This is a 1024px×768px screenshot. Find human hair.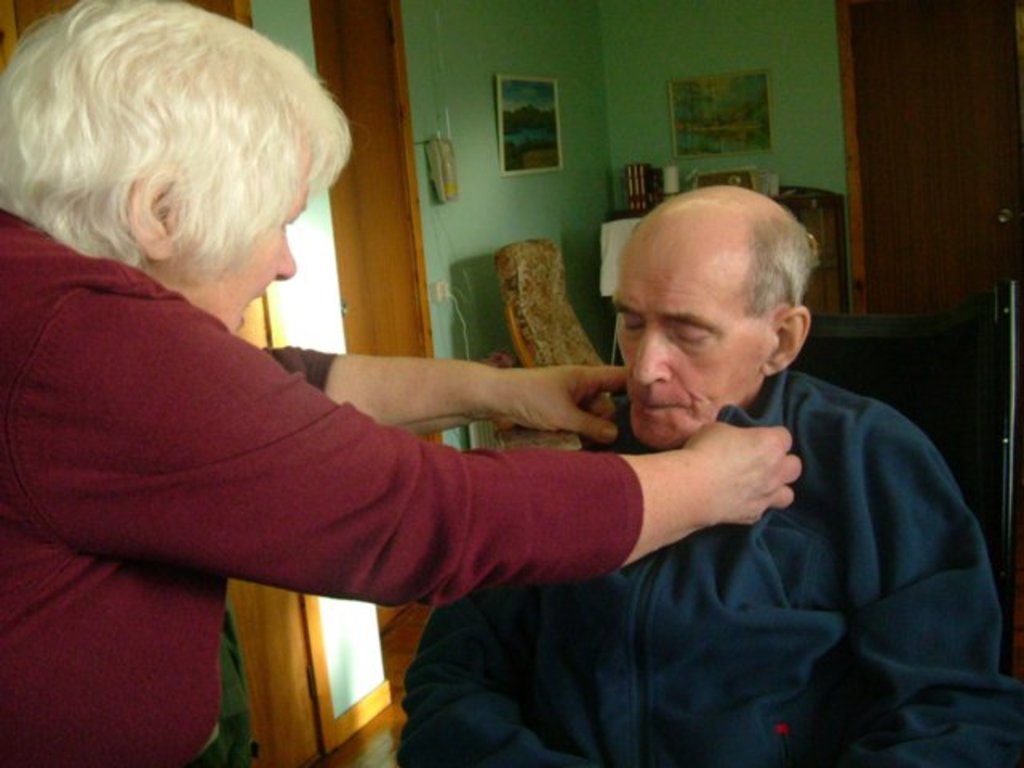
Bounding box: pyautogui.locateOnScreen(0, 2, 314, 301).
